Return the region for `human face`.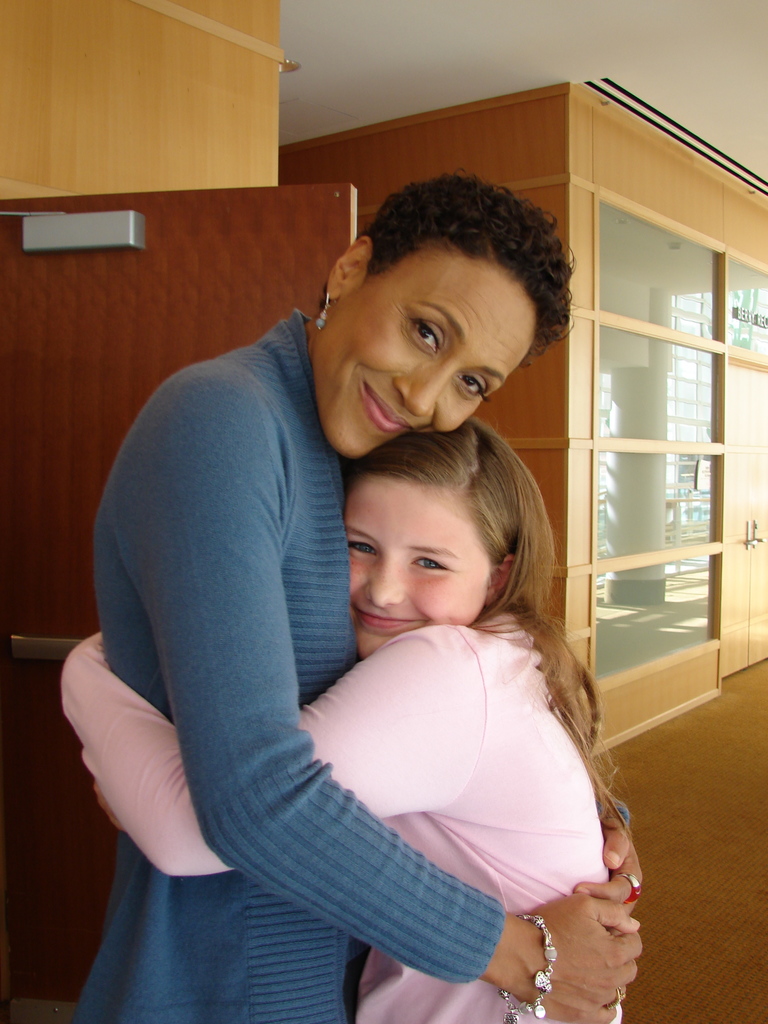
(341,481,490,657).
